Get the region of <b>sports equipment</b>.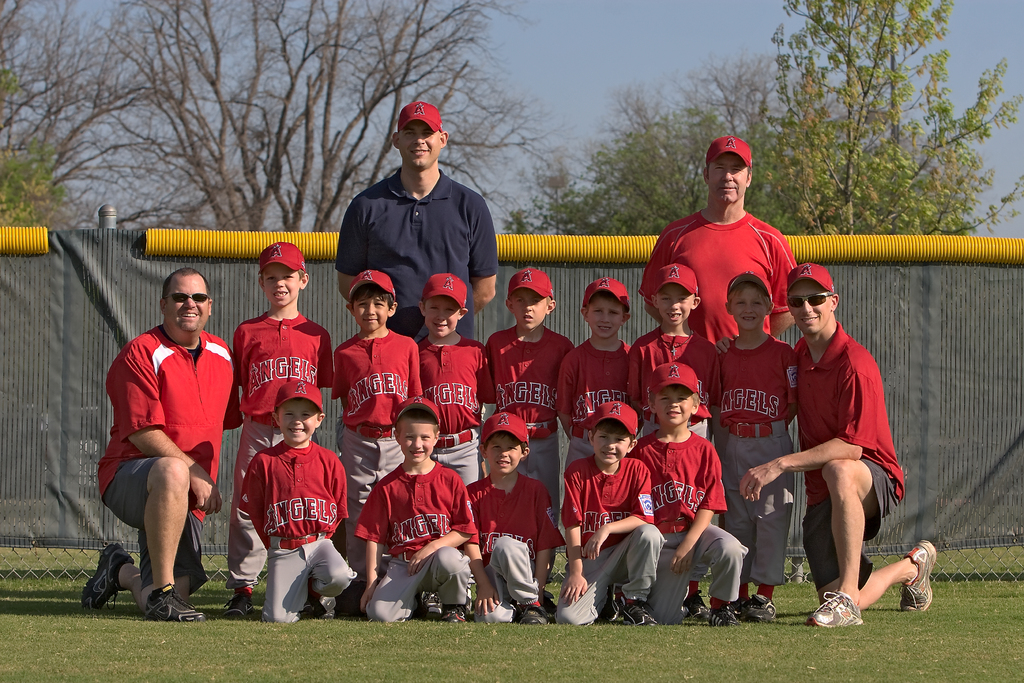
441, 598, 467, 624.
